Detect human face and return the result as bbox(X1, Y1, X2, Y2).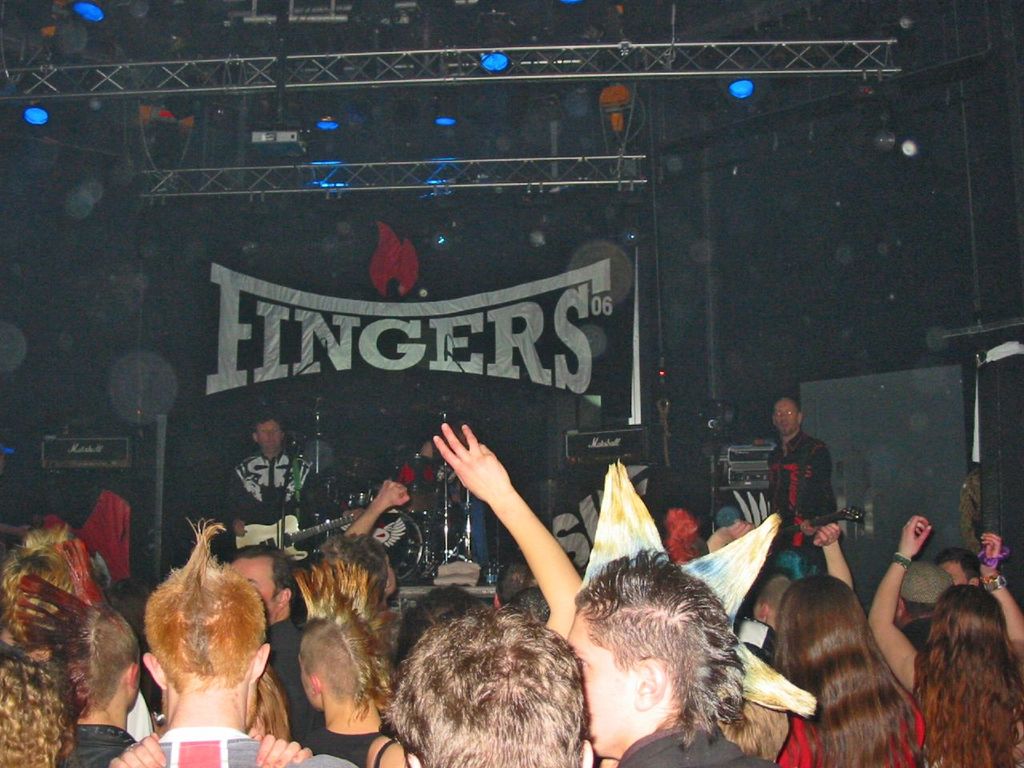
bbox(258, 420, 282, 452).
